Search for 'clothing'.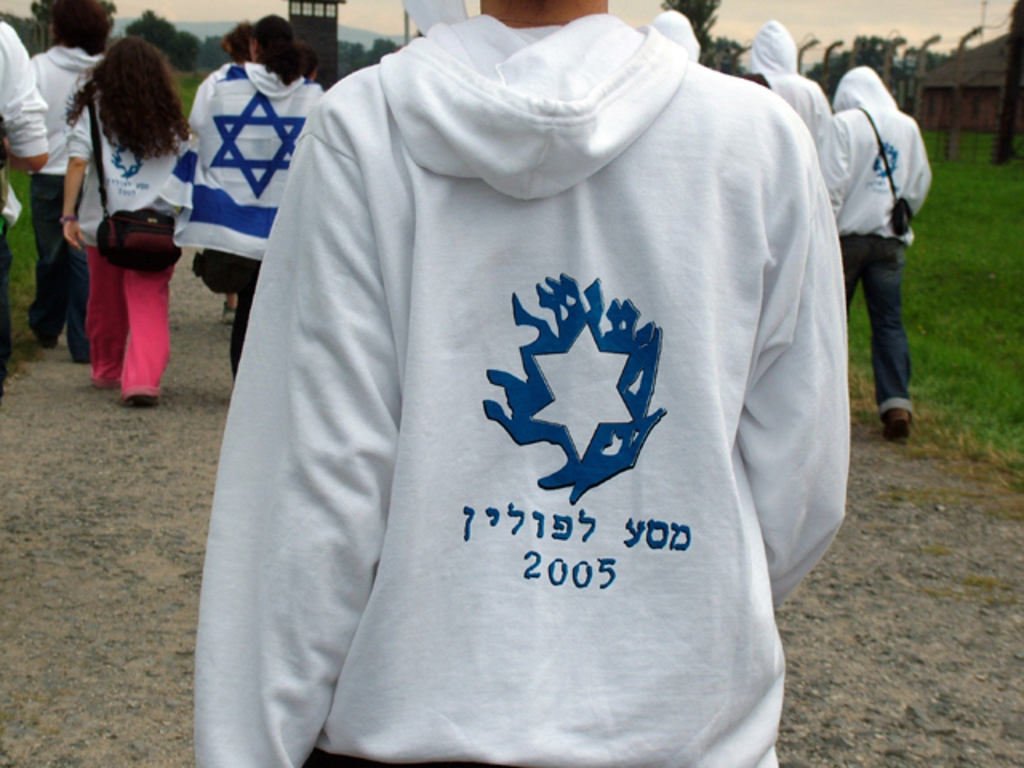
Found at locate(187, 24, 885, 750).
